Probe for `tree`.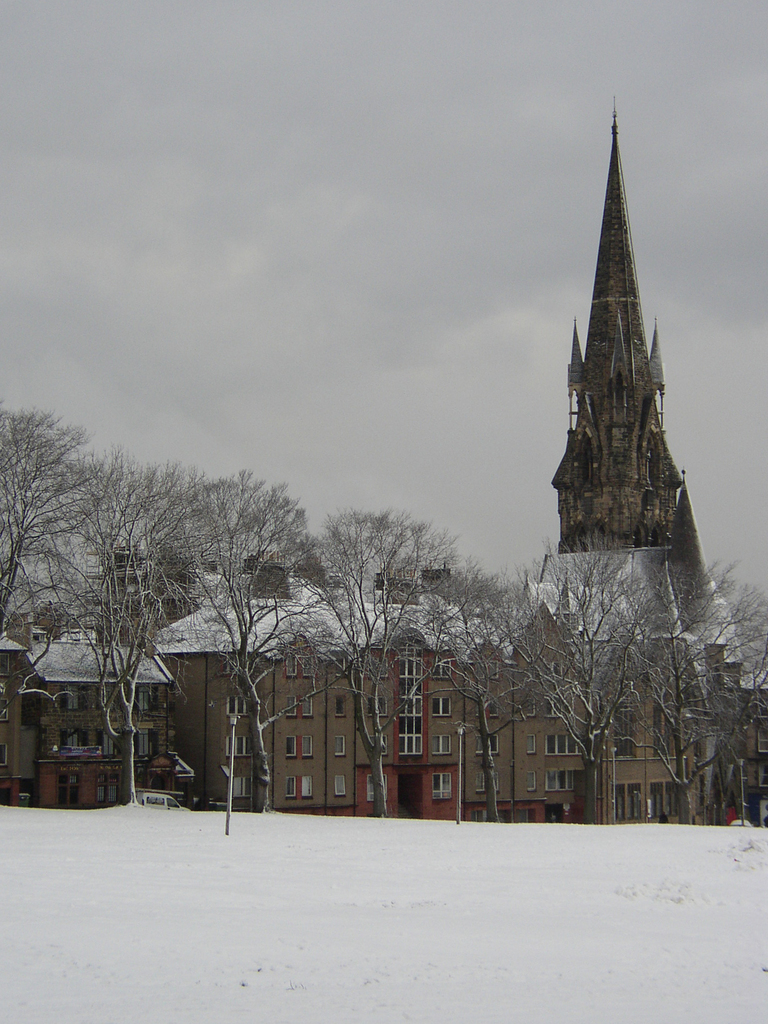
Probe result: (left=289, top=510, right=492, bottom=816).
